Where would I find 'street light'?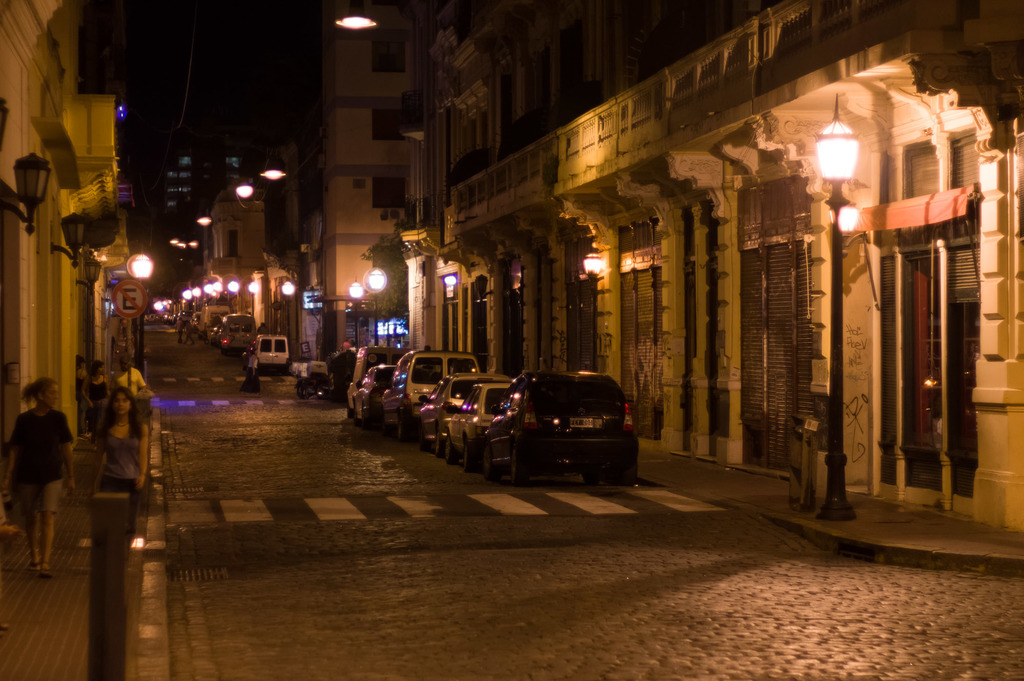
At (left=350, top=277, right=362, bottom=341).
